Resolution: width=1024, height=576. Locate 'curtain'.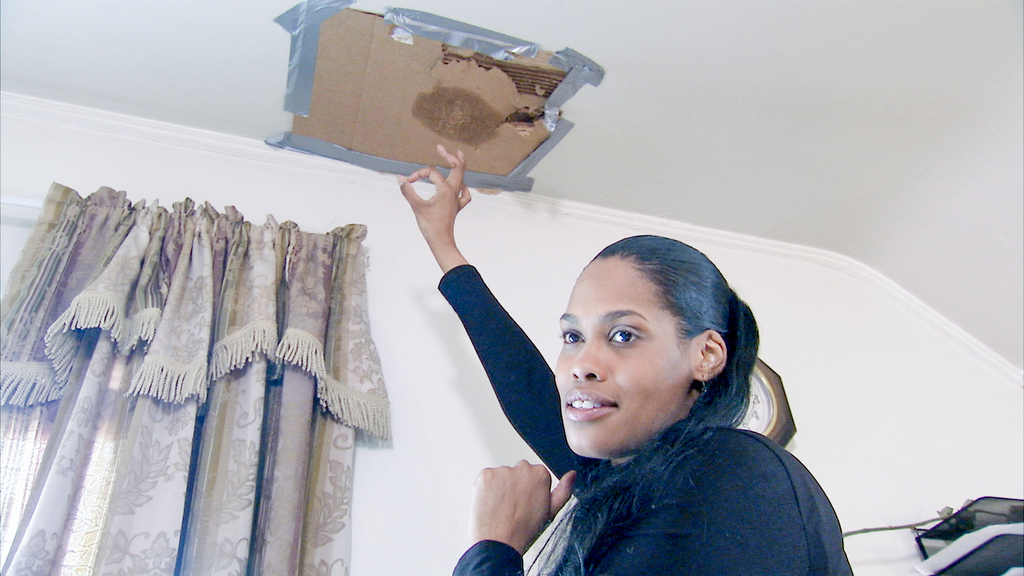
rect(2, 172, 402, 543).
